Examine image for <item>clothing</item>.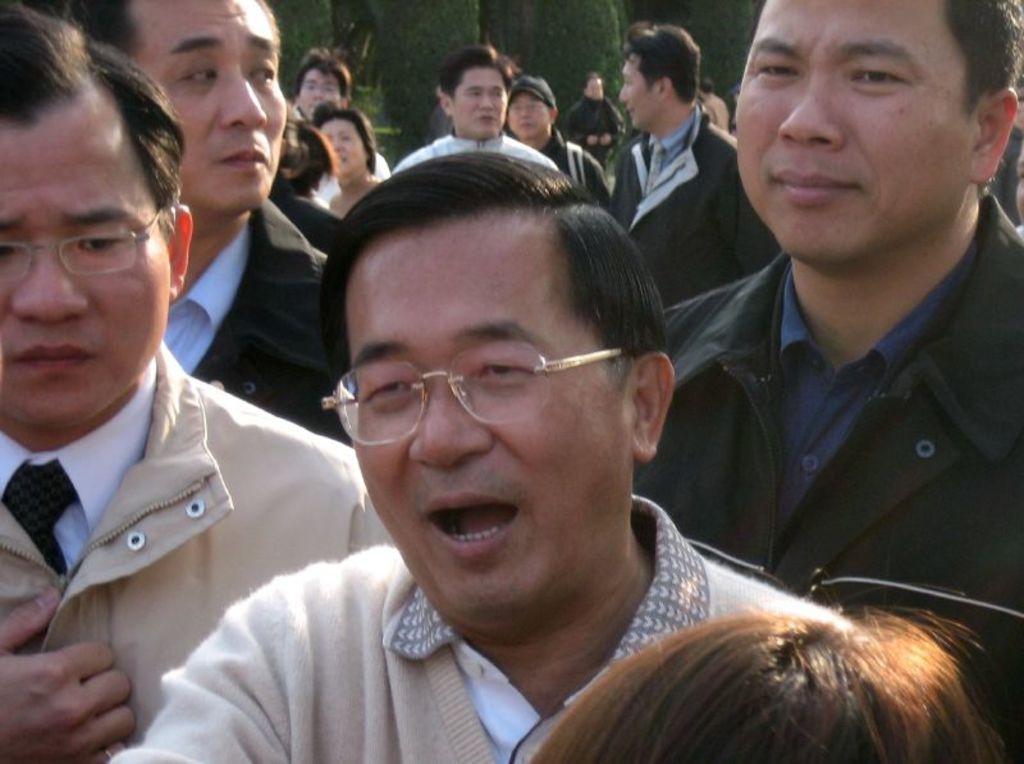
Examination result: bbox=[558, 88, 625, 147].
